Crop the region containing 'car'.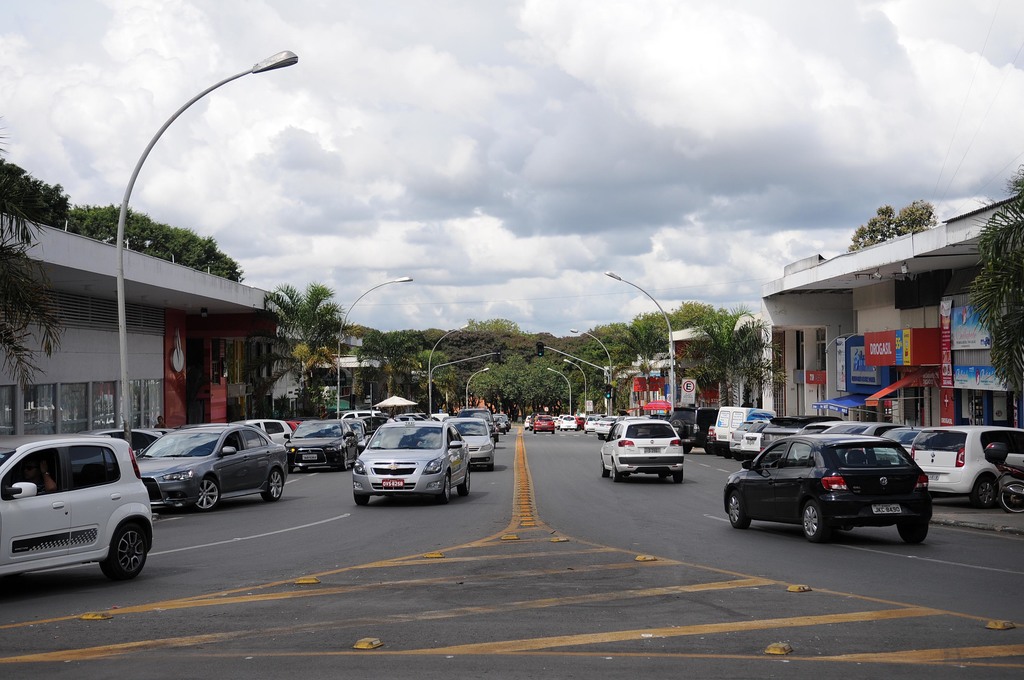
Crop region: left=350, top=411, right=474, bottom=503.
